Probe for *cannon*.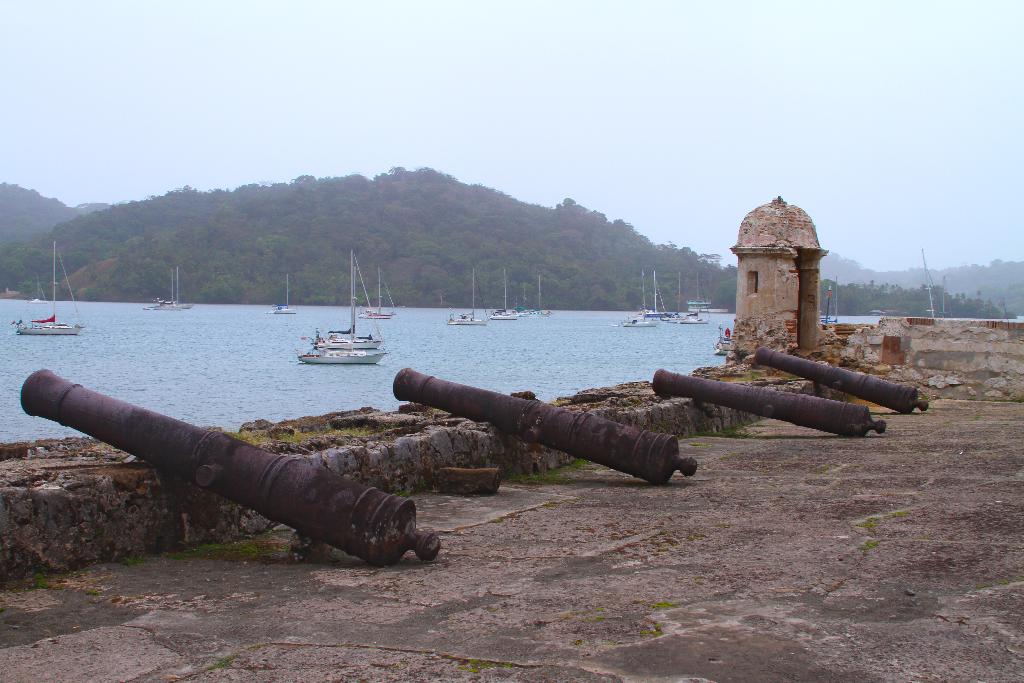
Probe result: {"left": 386, "top": 365, "right": 702, "bottom": 484}.
